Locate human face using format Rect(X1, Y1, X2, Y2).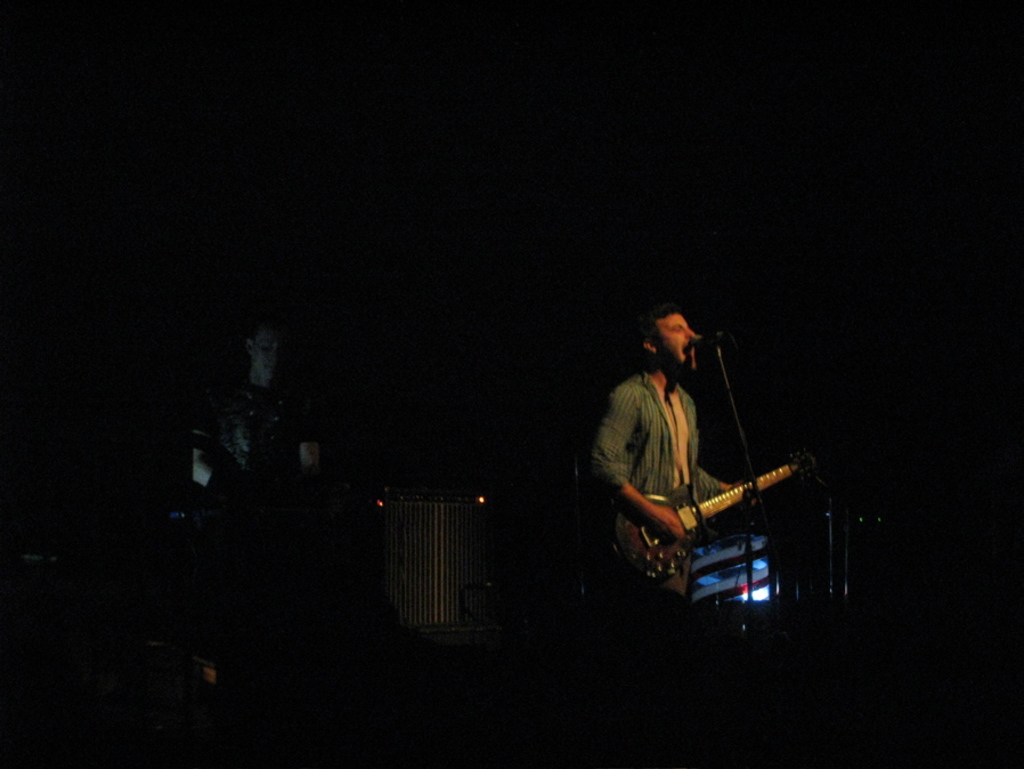
Rect(257, 333, 283, 378).
